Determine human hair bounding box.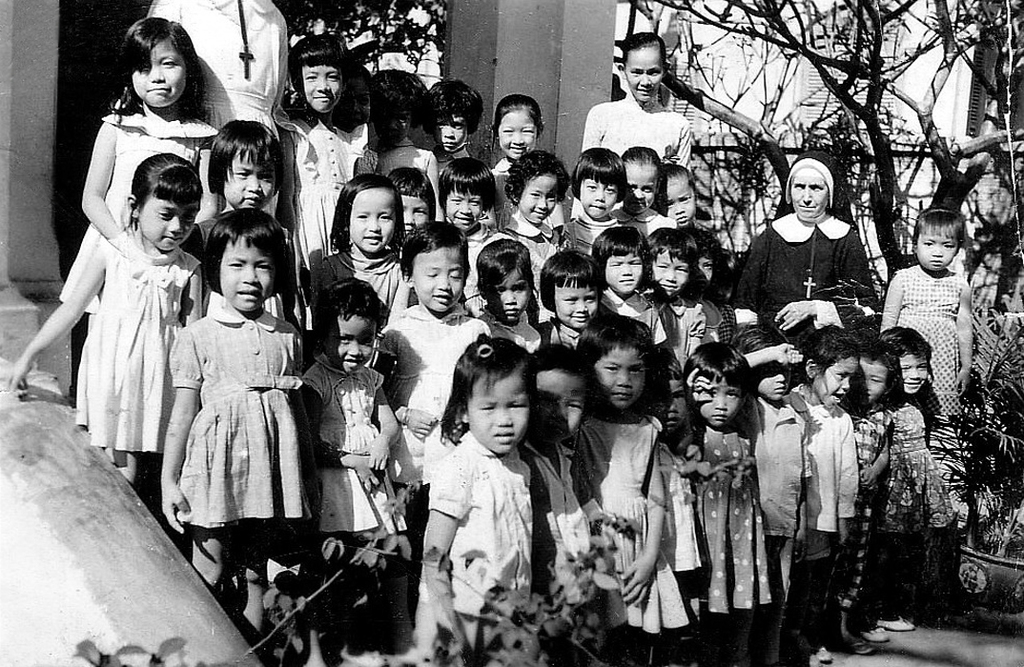
Determined: (x1=493, y1=94, x2=549, y2=140).
